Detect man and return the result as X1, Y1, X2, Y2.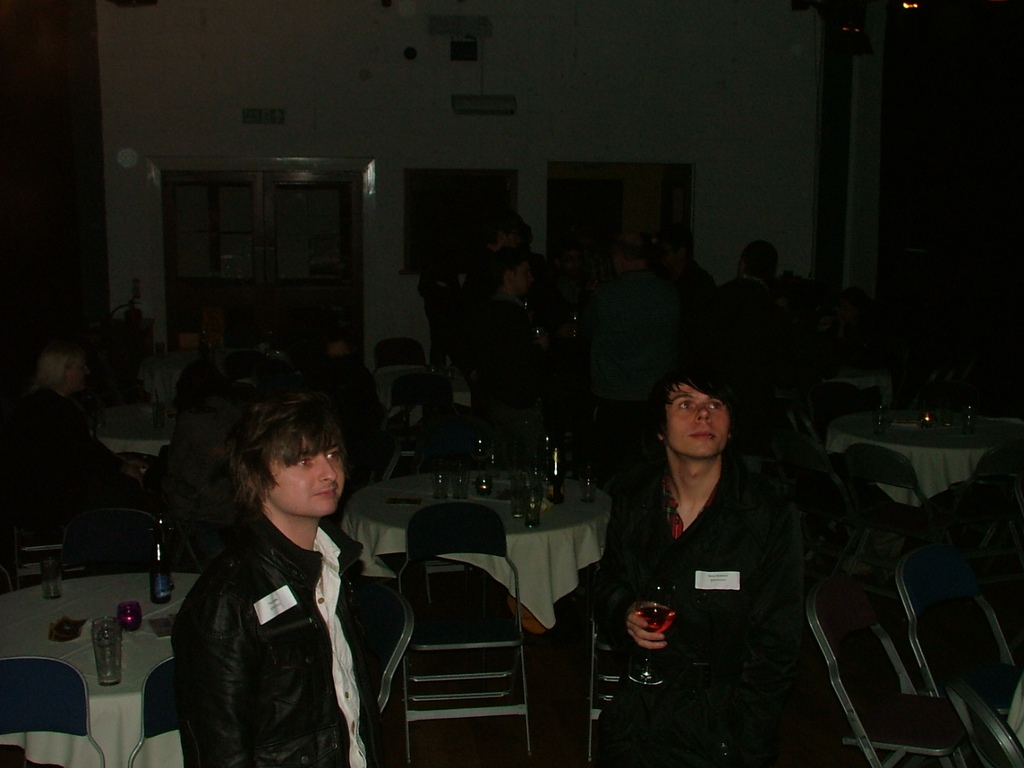
18, 342, 157, 534.
